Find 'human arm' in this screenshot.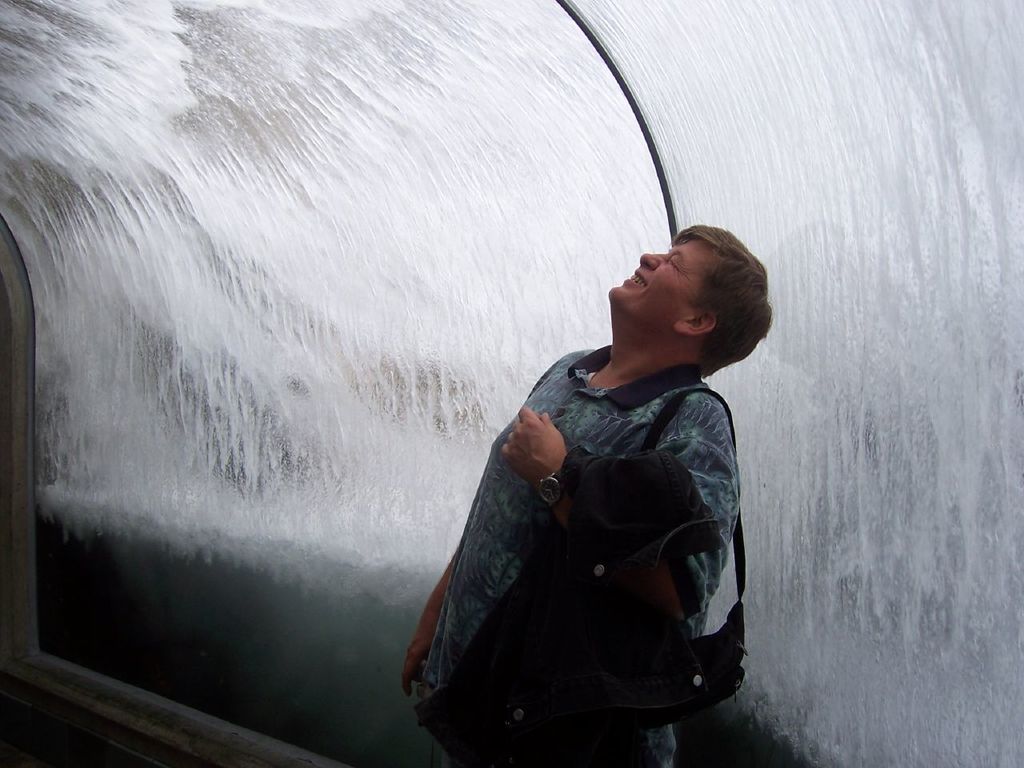
The bounding box for 'human arm' is {"x1": 402, "y1": 544, "x2": 456, "y2": 698}.
